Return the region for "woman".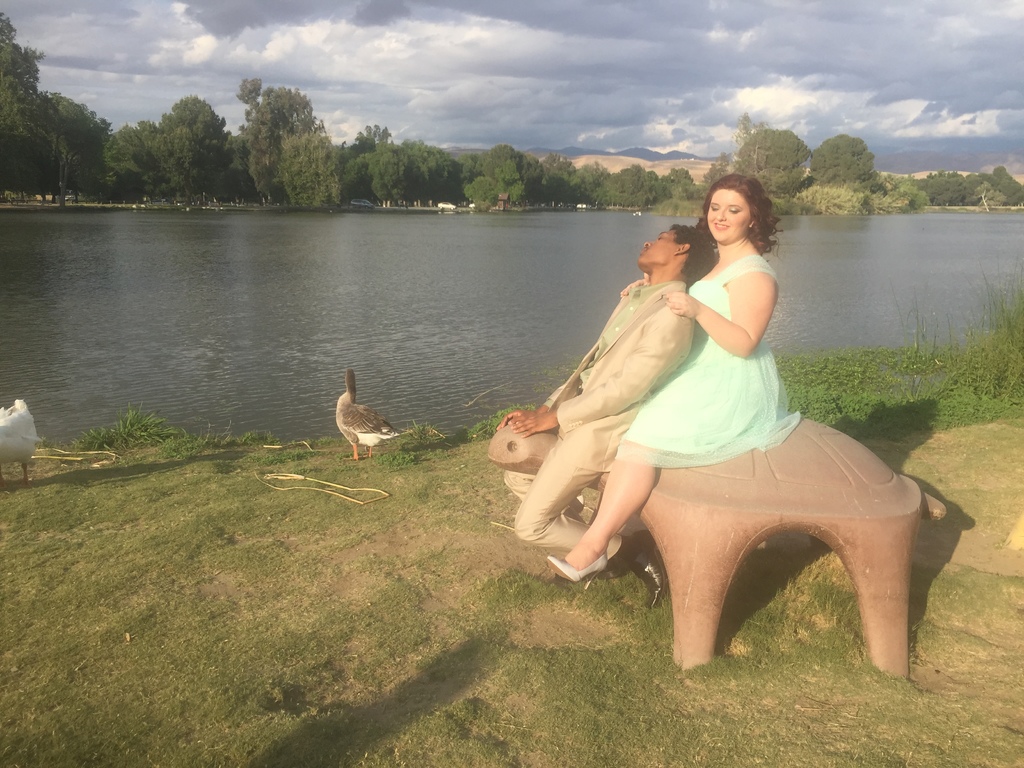
(x1=538, y1=172, x2=799, y2=576).
